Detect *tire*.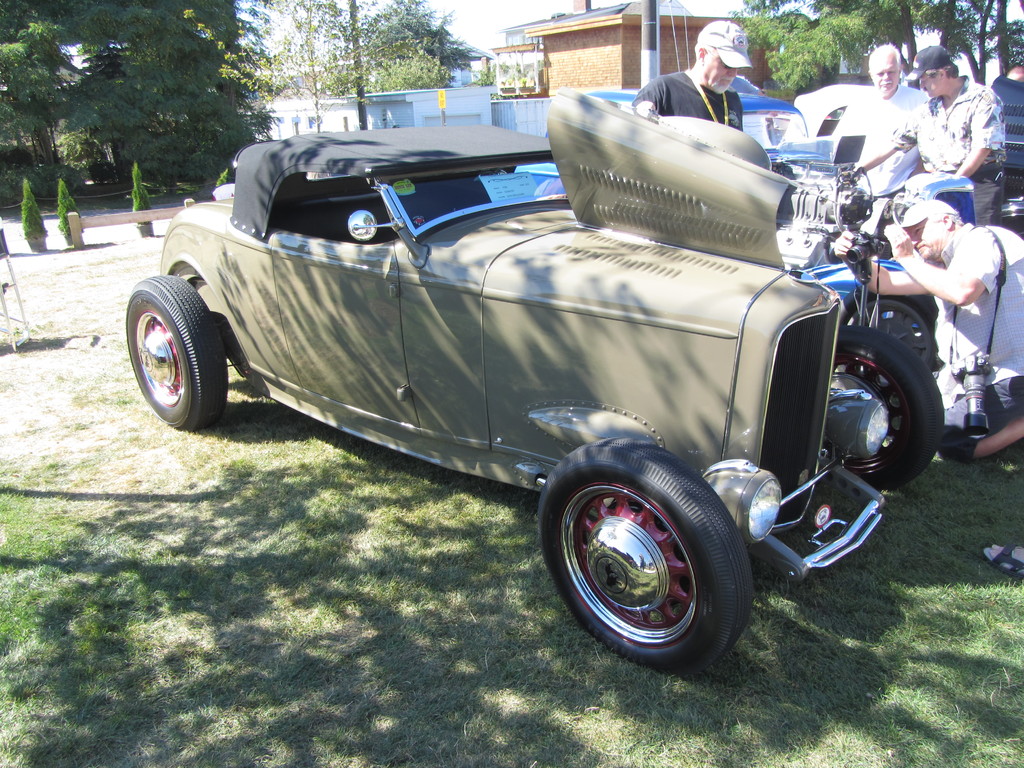
Detected at [x1=123, y1=253, x2=228, y2=433].
